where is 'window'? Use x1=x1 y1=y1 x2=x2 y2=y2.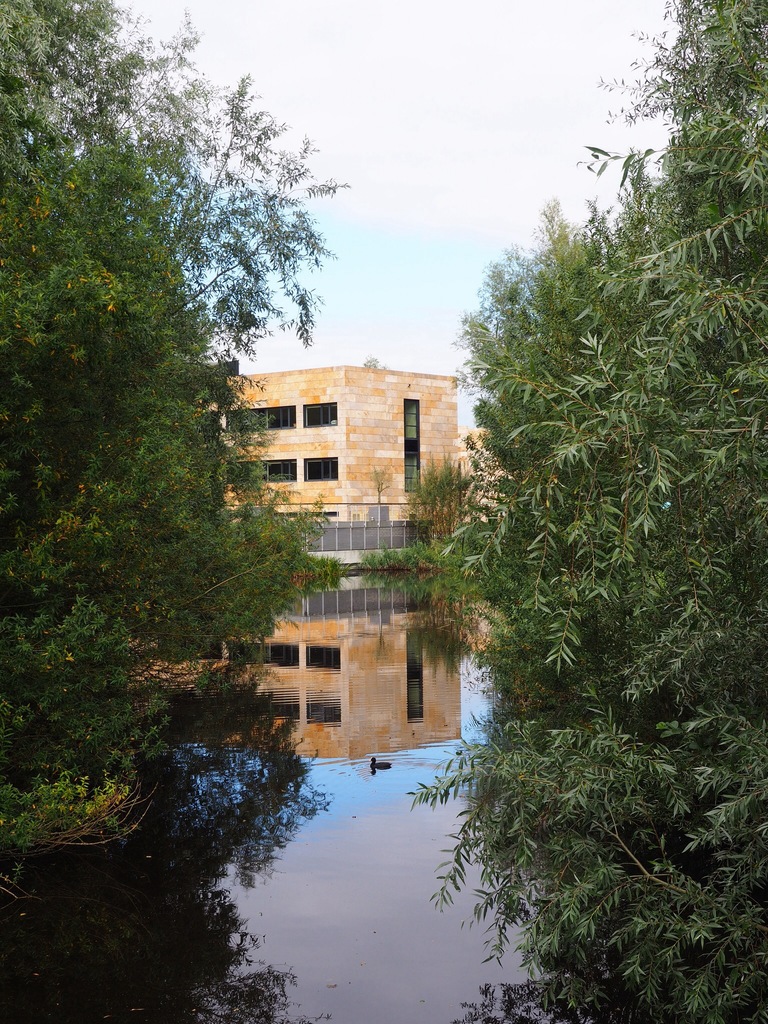
x1=303 y1=460 x2=339 y2=483.
